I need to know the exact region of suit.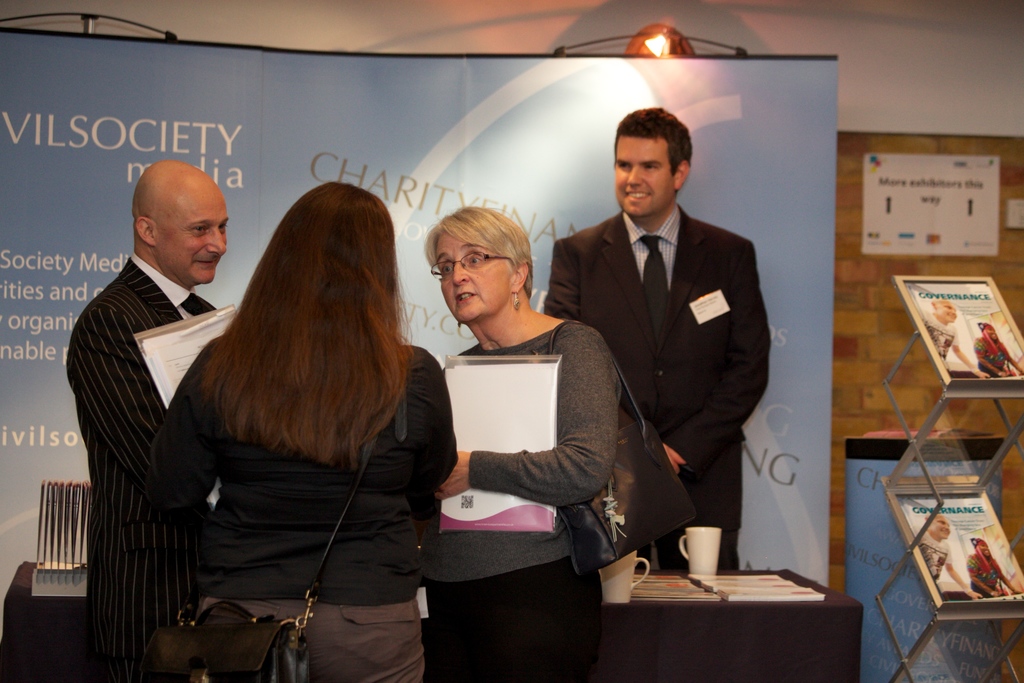
Region: [546,197,769,578].
